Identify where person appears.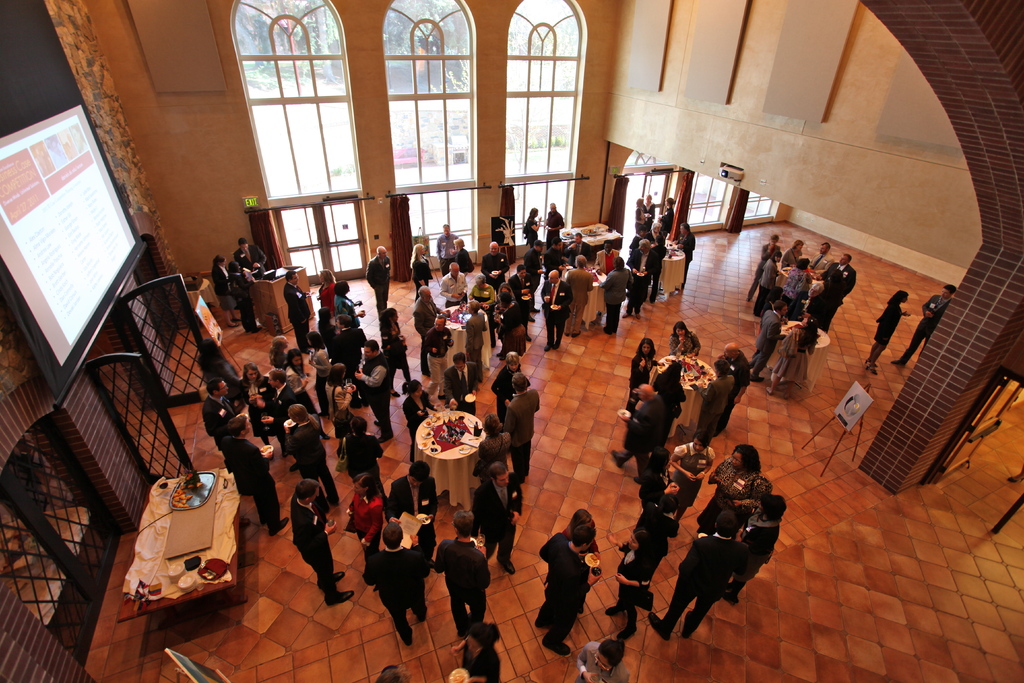
Appears at left=600, top=259, right=628, bottom=336.
